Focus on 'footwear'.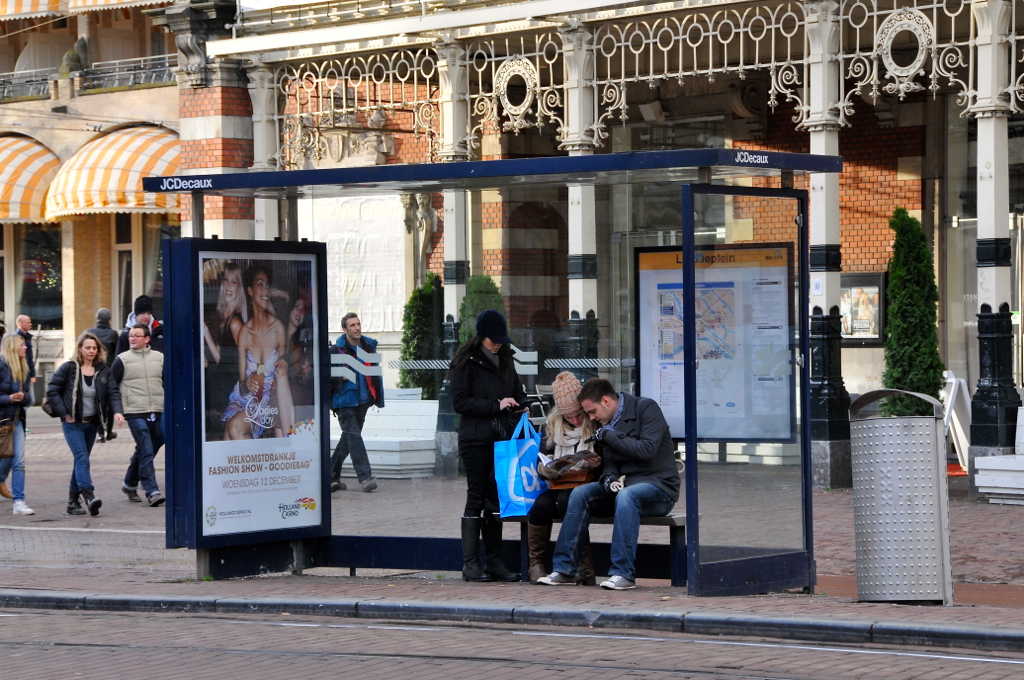
Focused at (left=63, top=499, right=86, bottom=514).
